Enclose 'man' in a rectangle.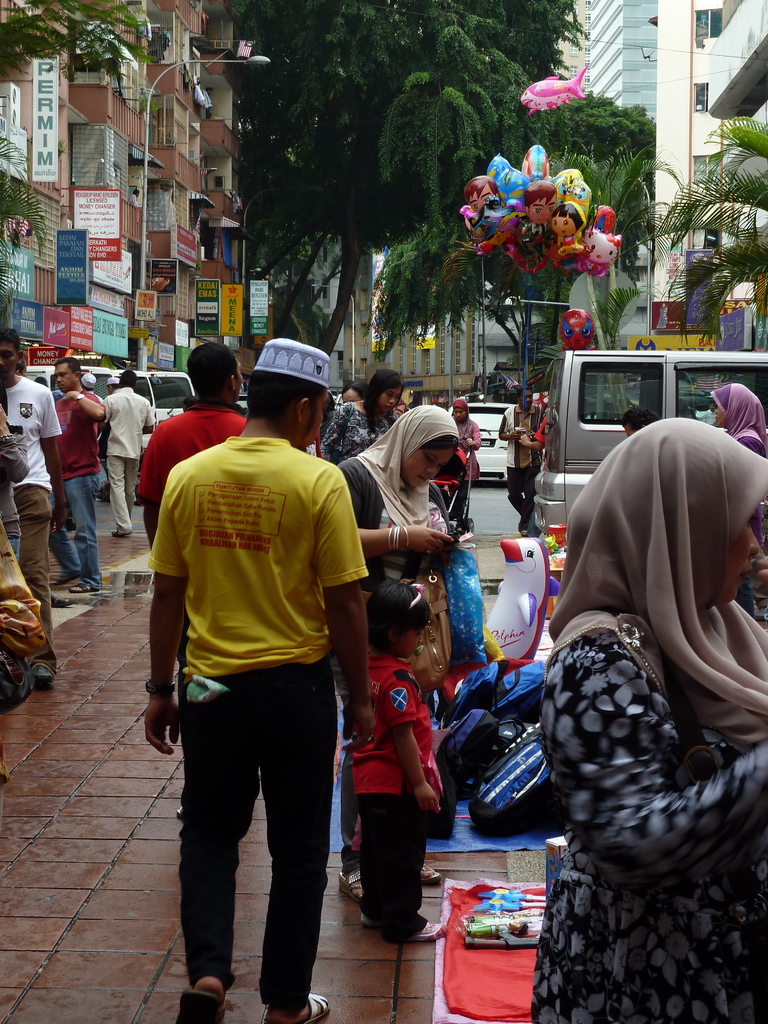
detection(0, 331, 61, 652).
